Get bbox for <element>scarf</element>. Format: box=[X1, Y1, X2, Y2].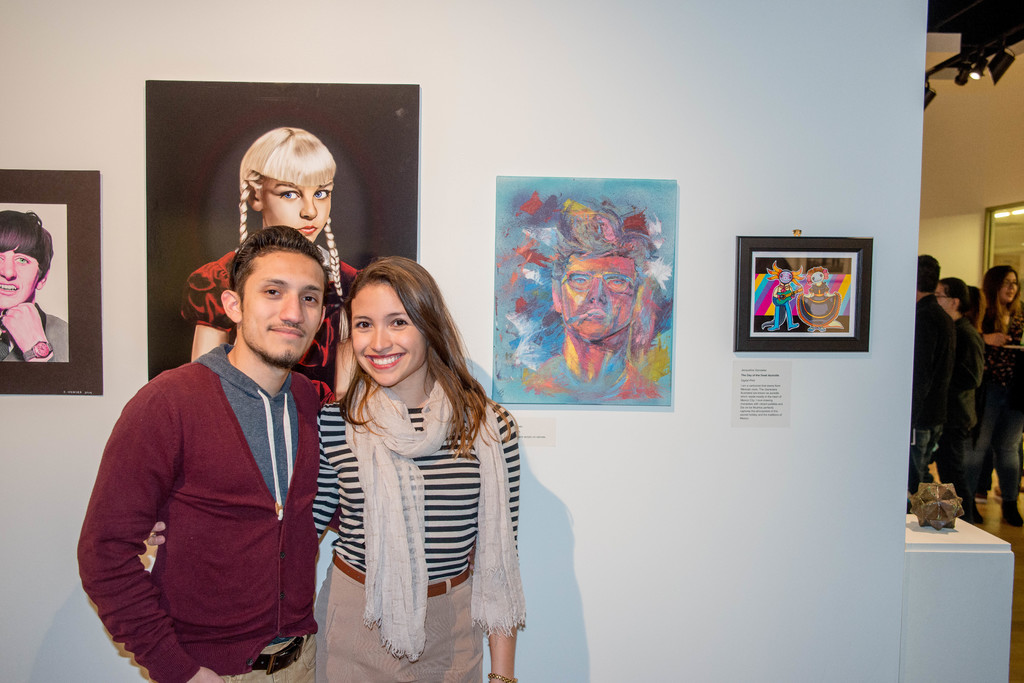
box=[337, 377, 530, 670].
